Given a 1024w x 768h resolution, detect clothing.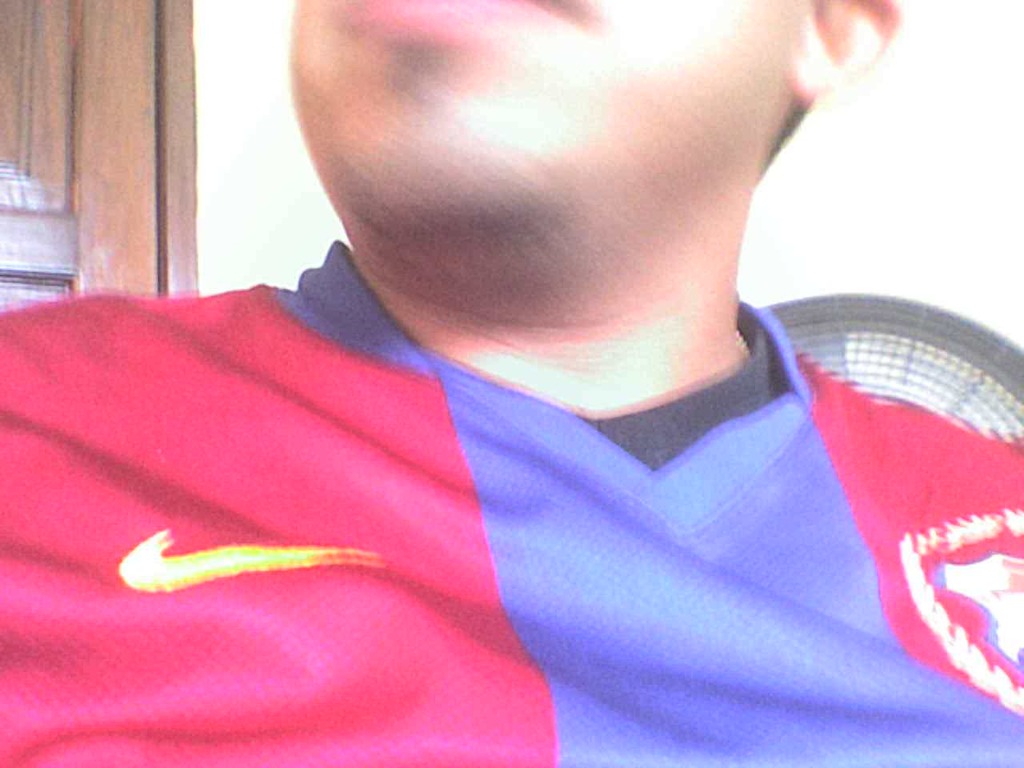
BBox(0, 234, 1023, 767).
